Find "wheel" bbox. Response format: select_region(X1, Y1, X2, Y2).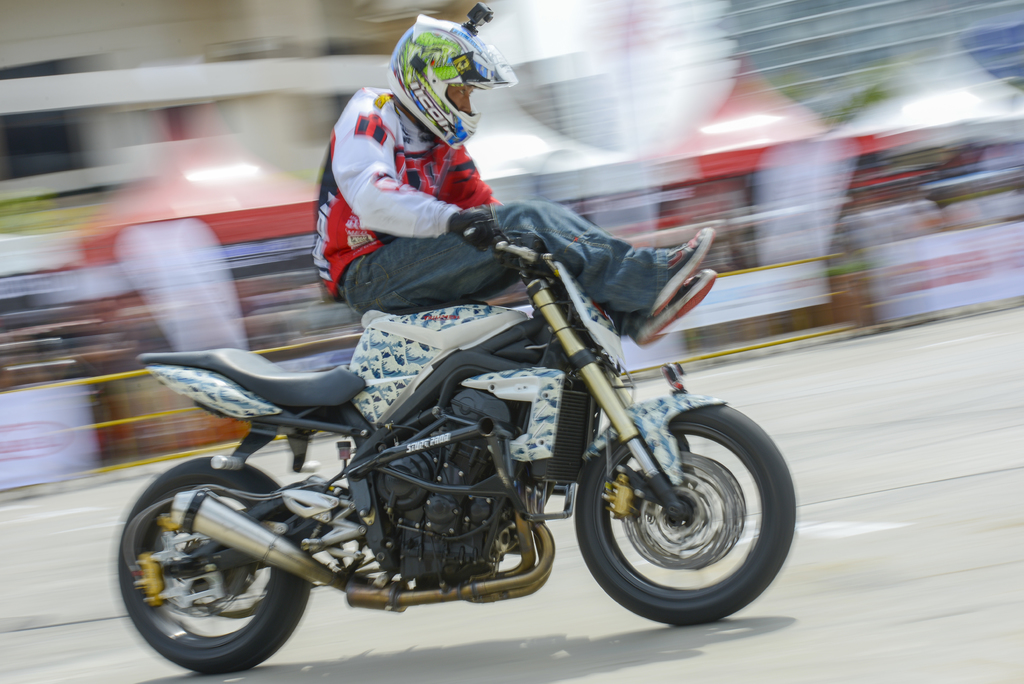
select_region(576, 411, 785, 616).
